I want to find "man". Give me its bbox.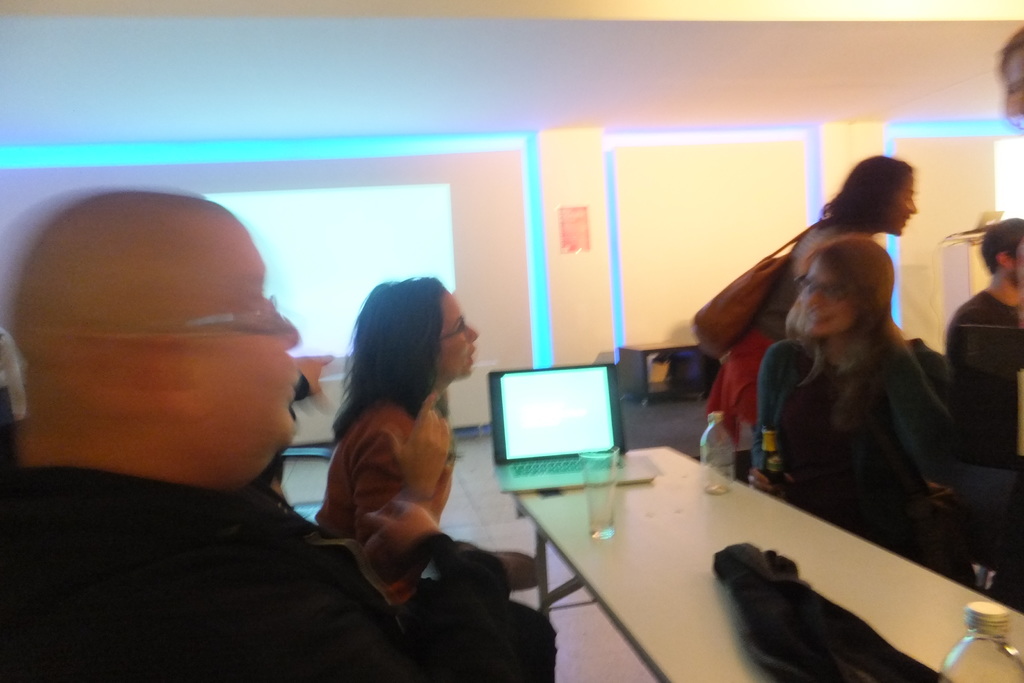
region(947, 217, 1023, 468).
